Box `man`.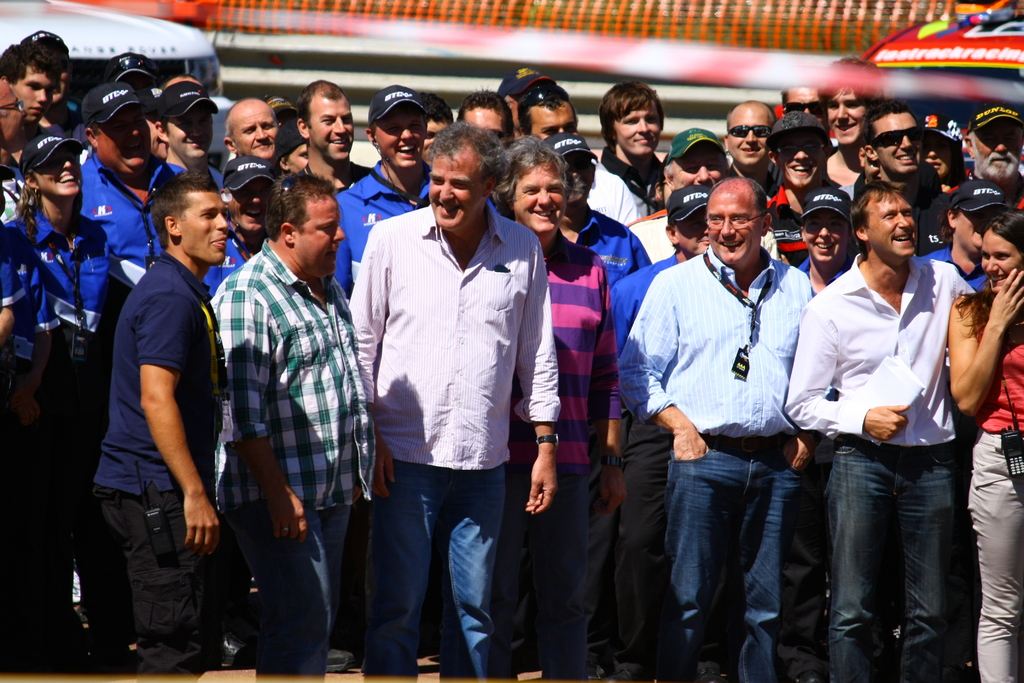
(left=339, top=117, right=563, bottom=682).
